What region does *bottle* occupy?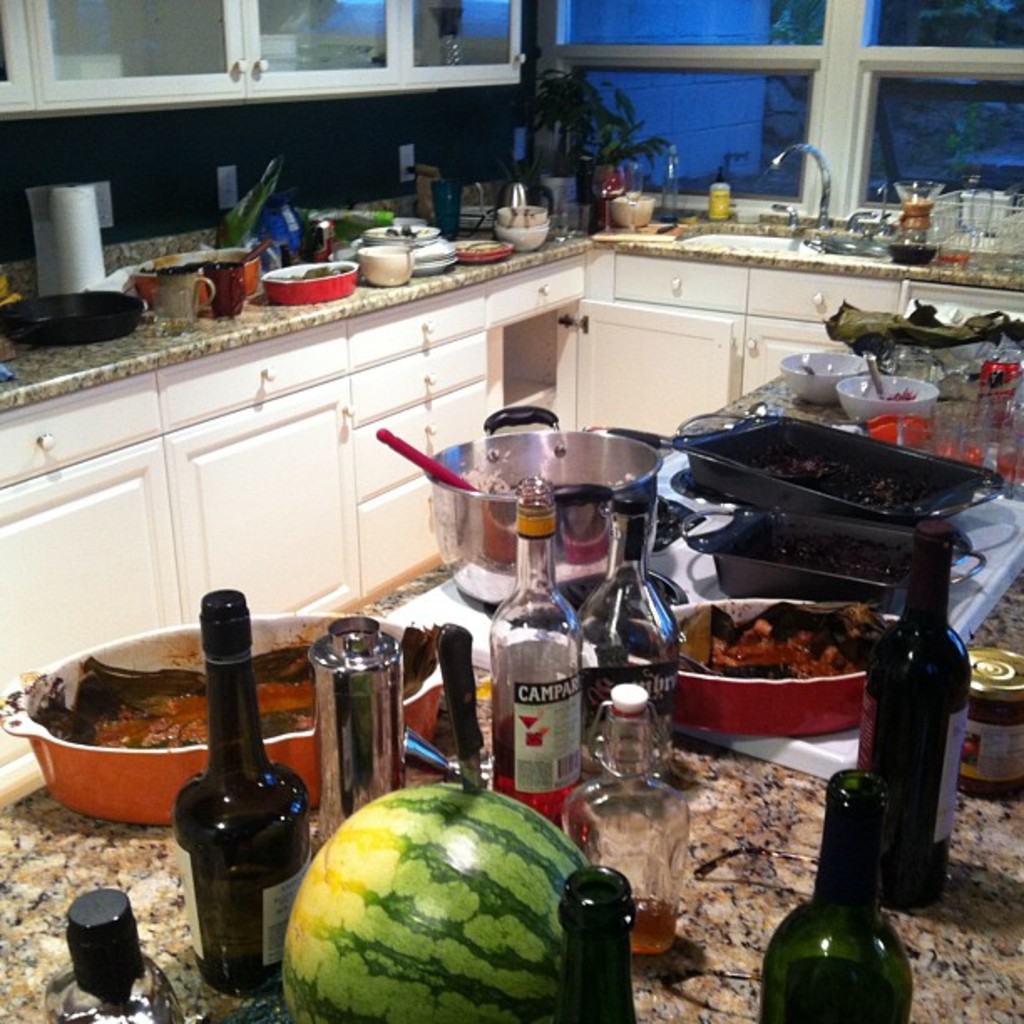
l=157, t=634, r=306, b=977.
